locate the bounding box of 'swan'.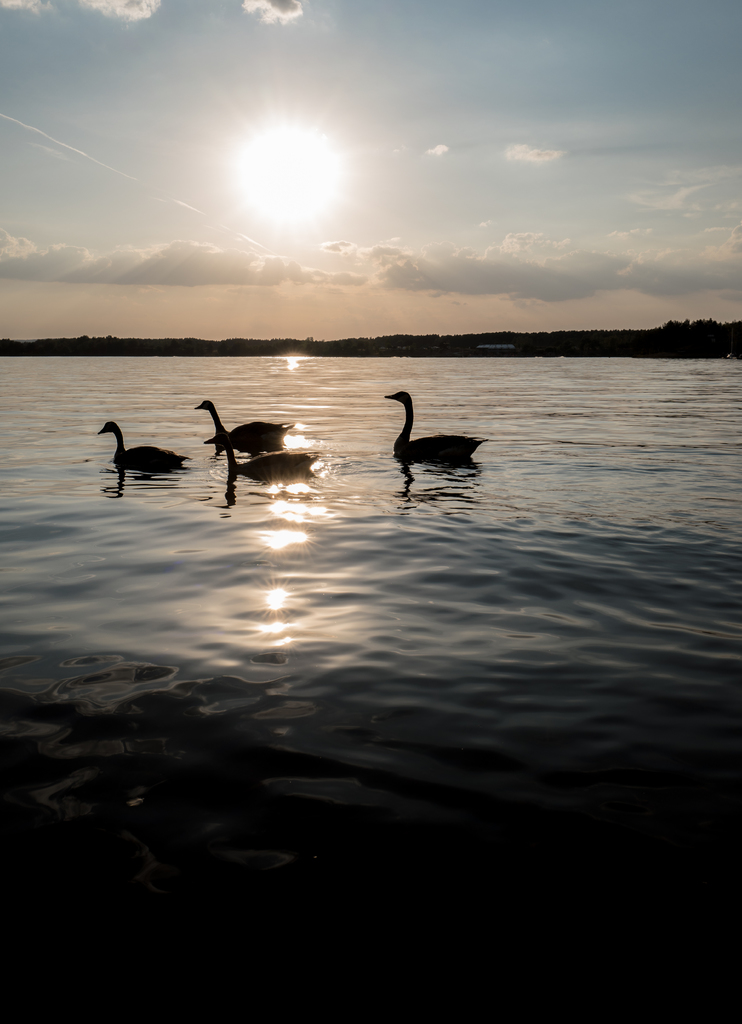
Bounding box: bbox=[216, 431, 313, 478].
